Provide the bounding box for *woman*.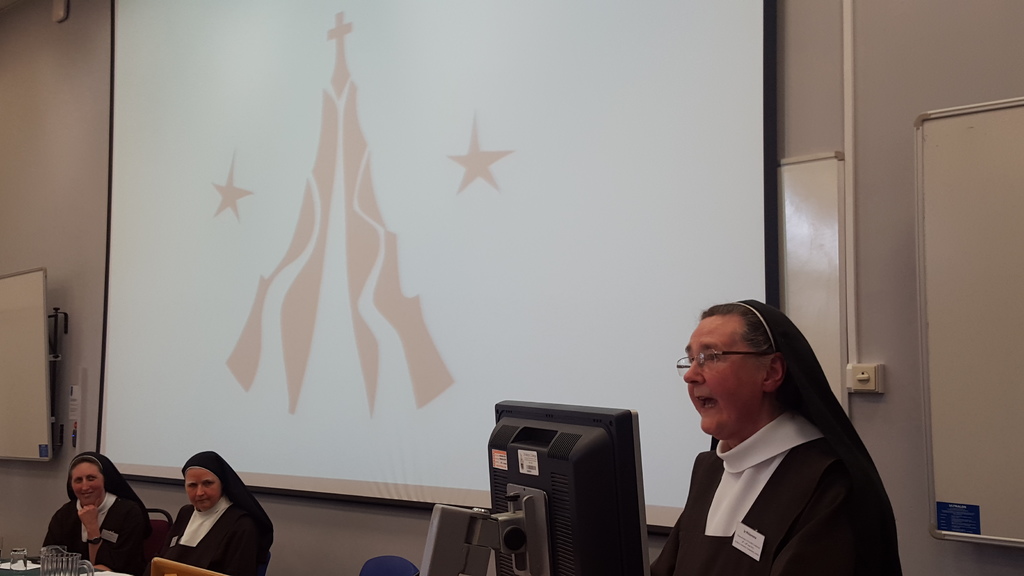
x1=161, y1=449, x2=273, y2=575.
